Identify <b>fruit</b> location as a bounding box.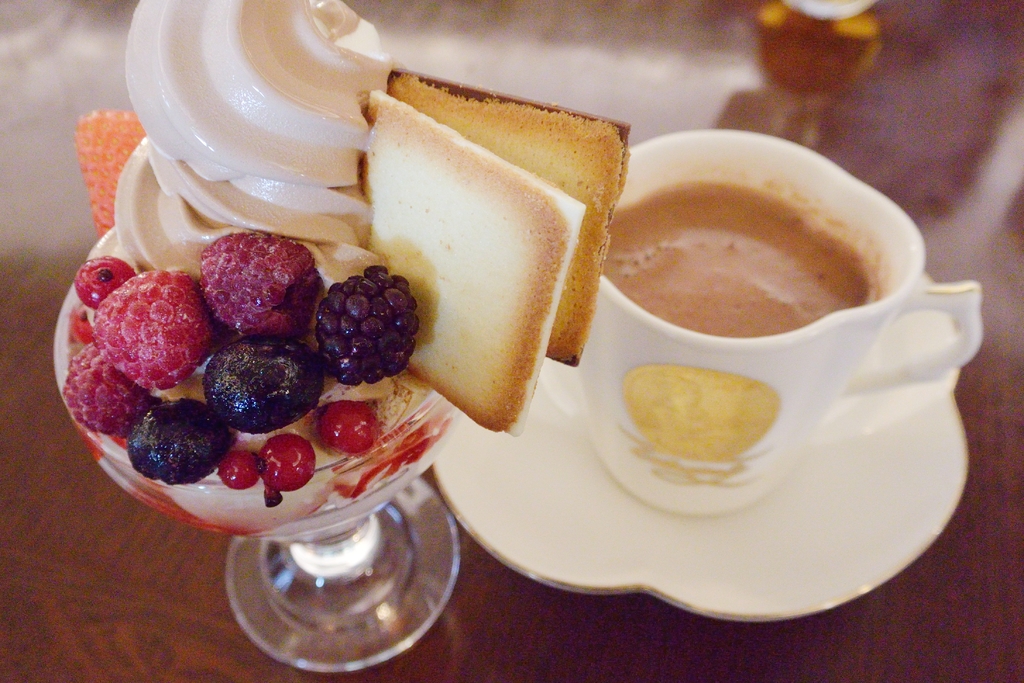
left=202, top=226, right=320, bottom=332.
